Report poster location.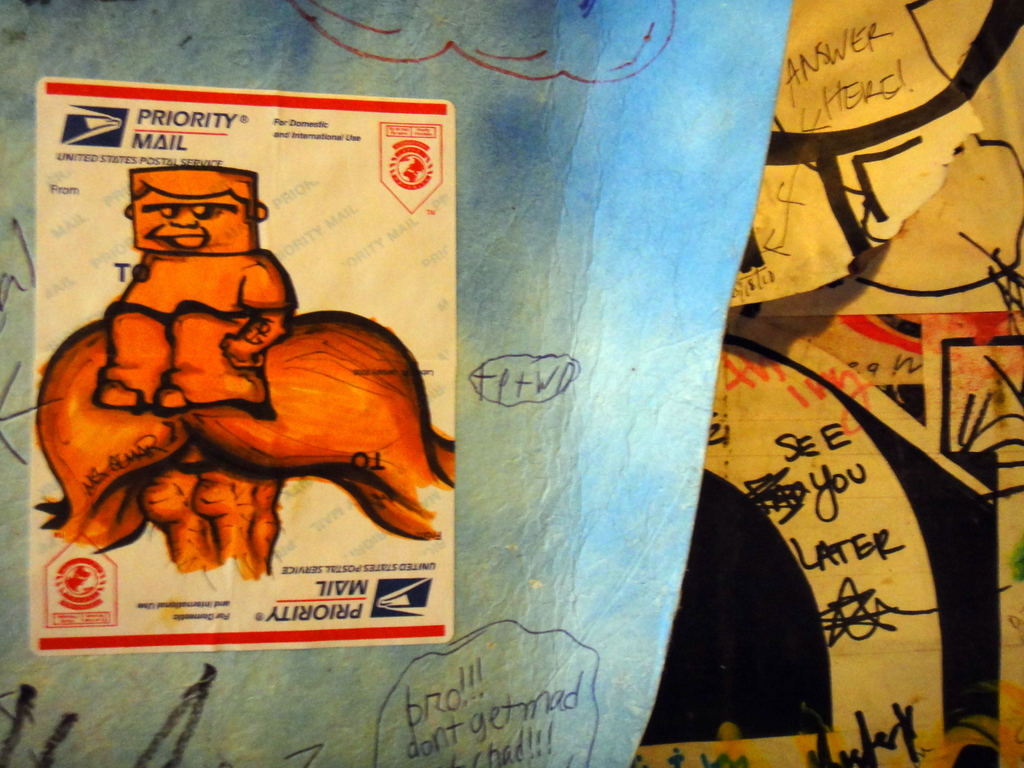
Report: <box>26,76,454,661</box>.
